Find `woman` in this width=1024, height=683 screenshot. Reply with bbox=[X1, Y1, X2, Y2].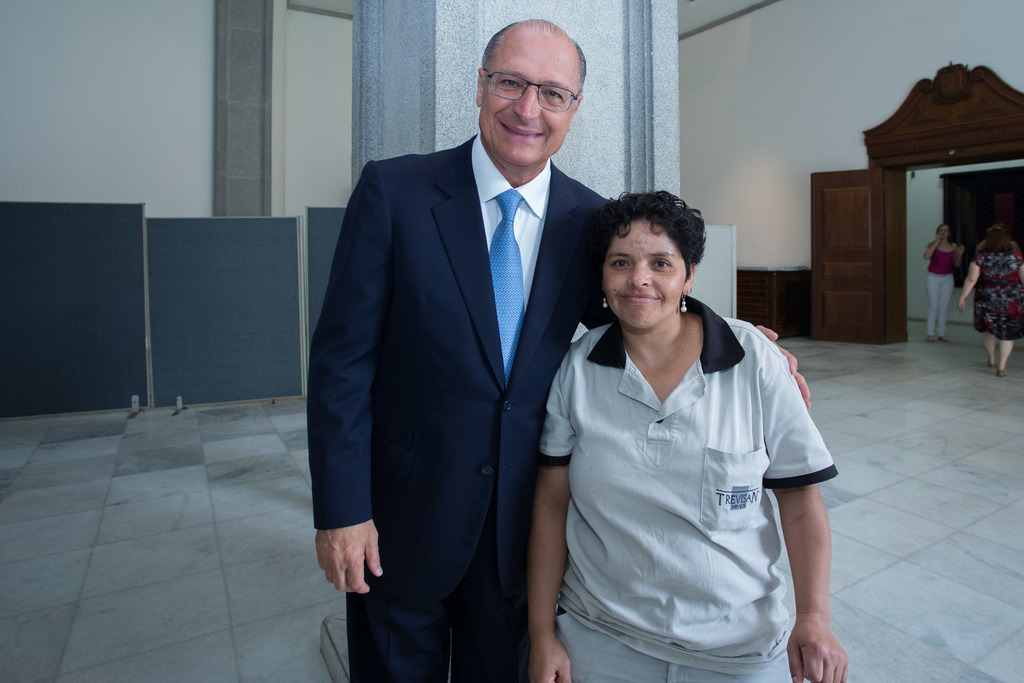
bbox=[529, 177, 840, 671].
